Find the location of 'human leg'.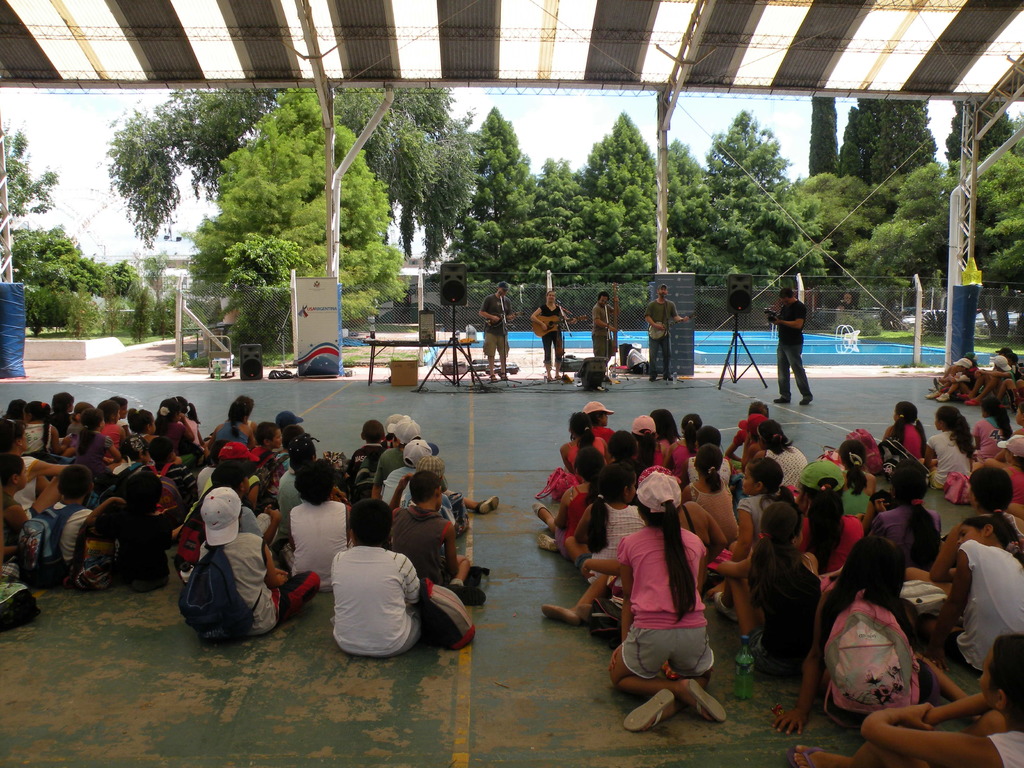
Location: crop(665, 346, 675, 378).
